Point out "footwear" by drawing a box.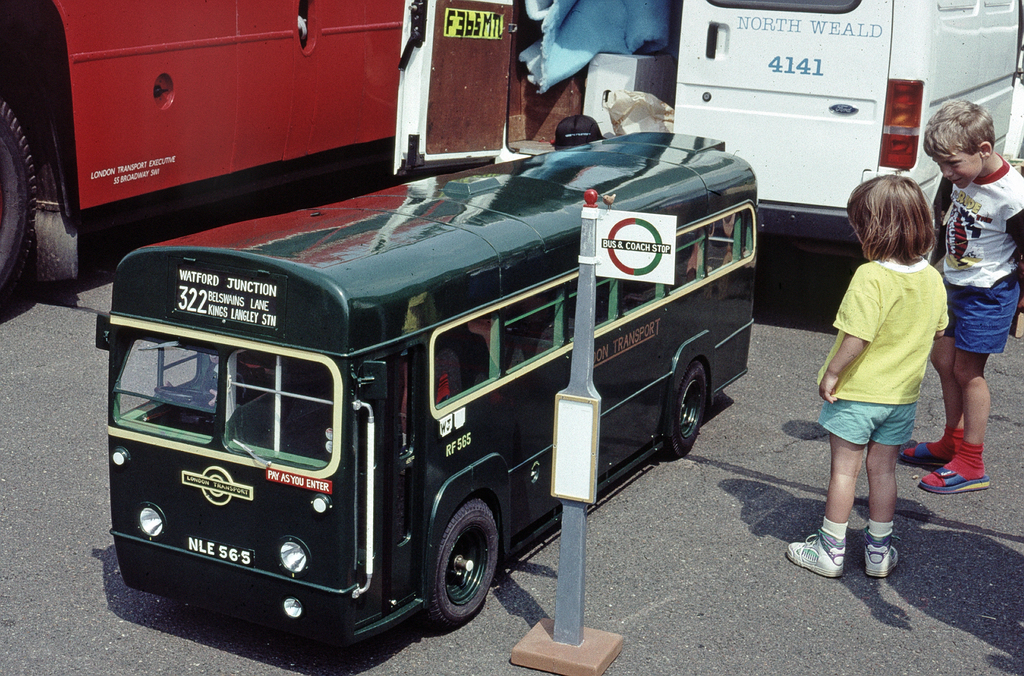
<bbox>916, 465, 989, 490</bbox>.
